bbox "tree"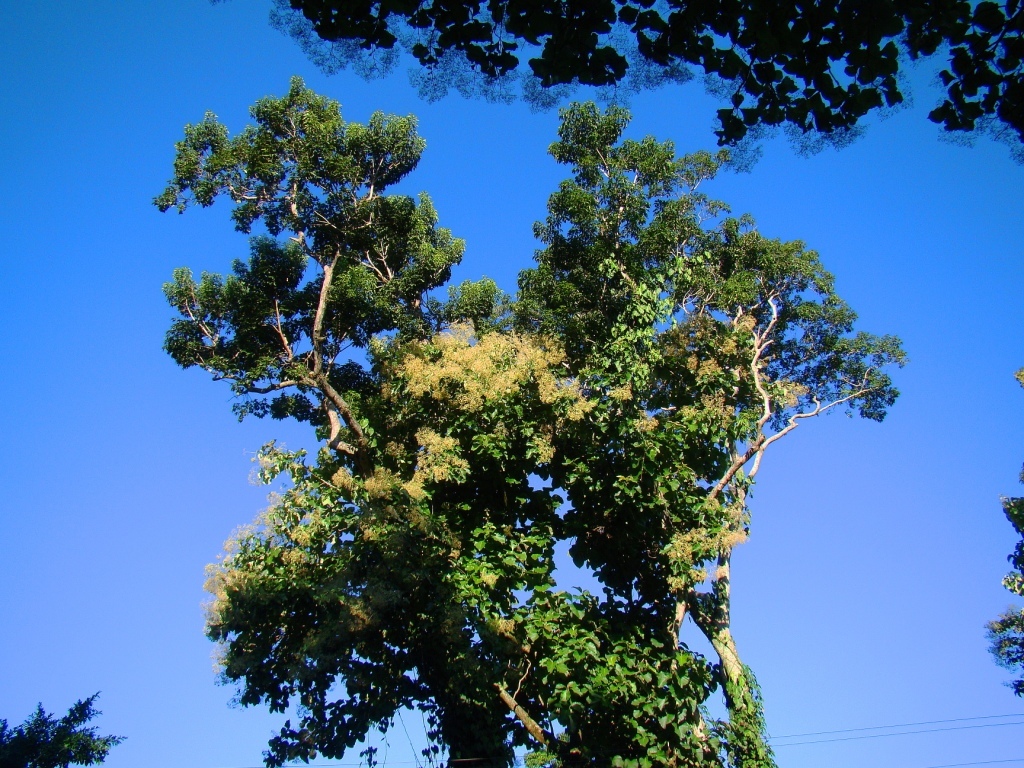
region(102, 33, 947, 752)
